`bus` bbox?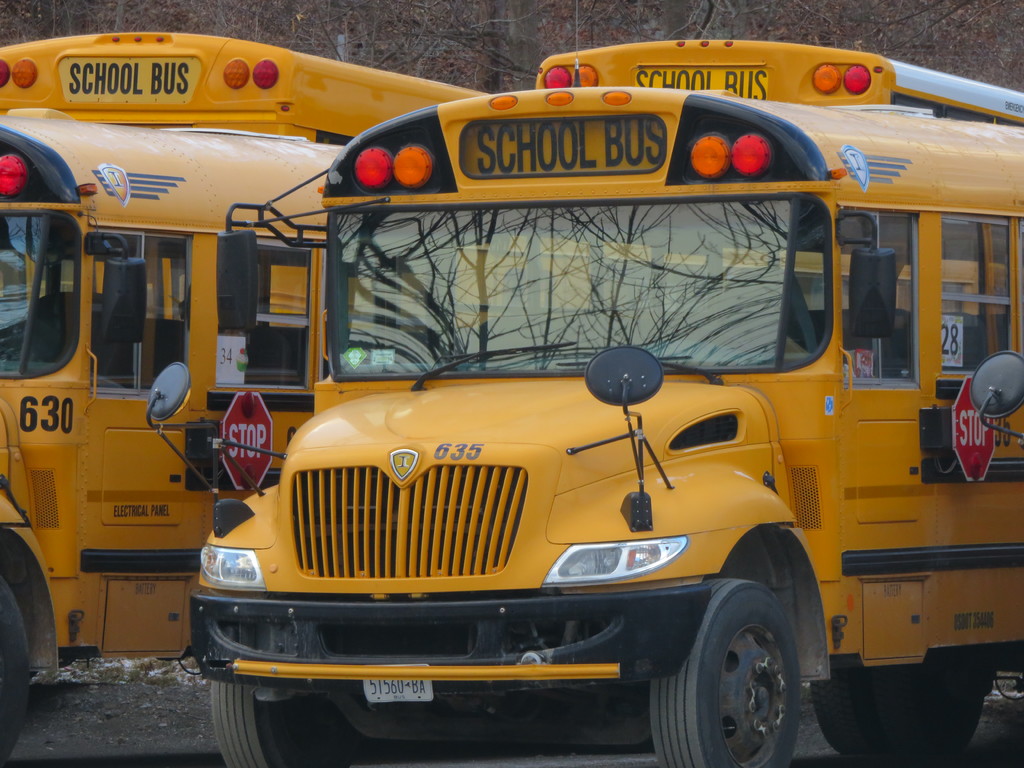
<region>0, 108, 1009, 765</region>
